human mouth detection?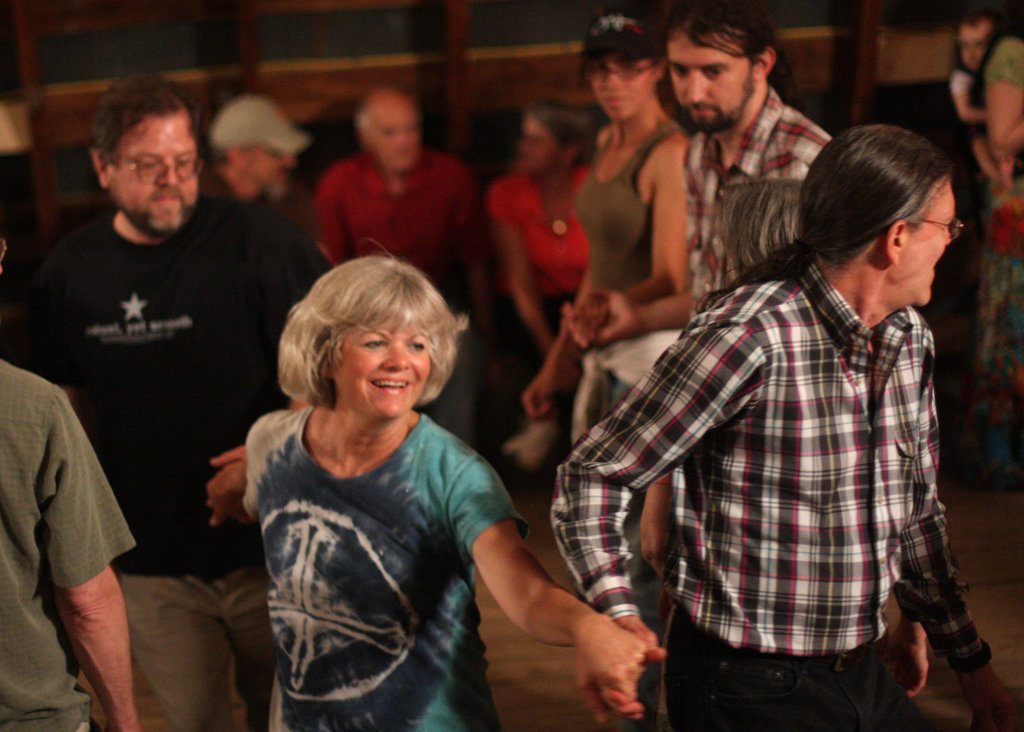
box(156, 193, 178, 204)
